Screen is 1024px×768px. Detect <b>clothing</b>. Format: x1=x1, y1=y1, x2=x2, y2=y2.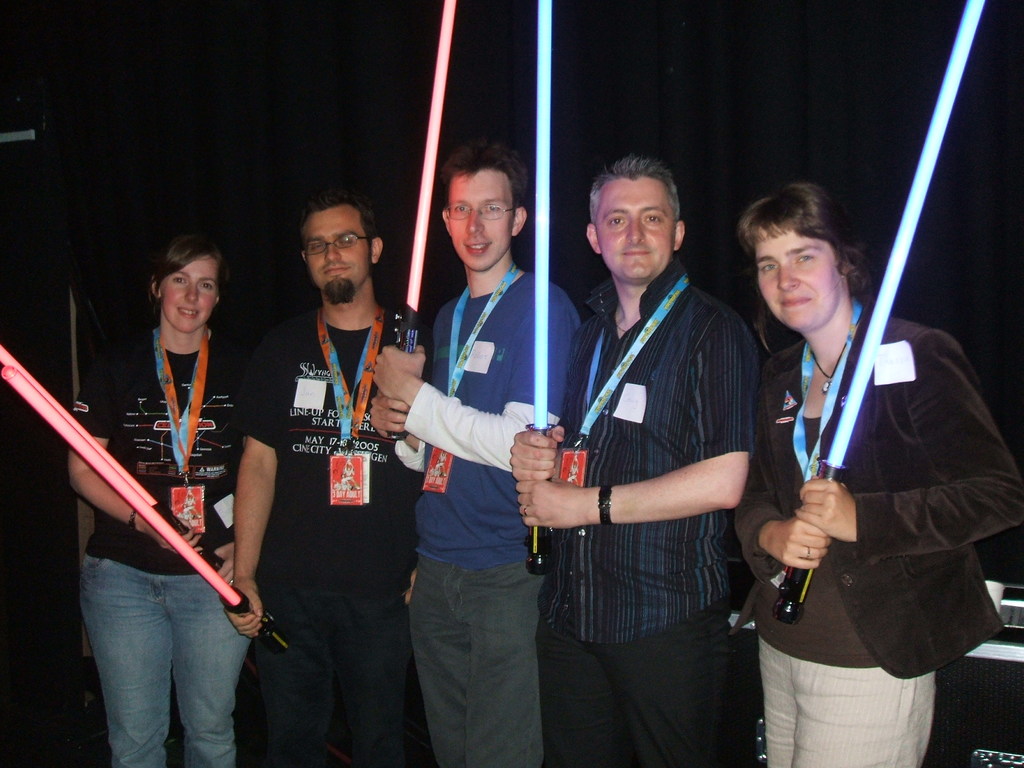
x1=239, y1=300, x2=424, y2=580.
